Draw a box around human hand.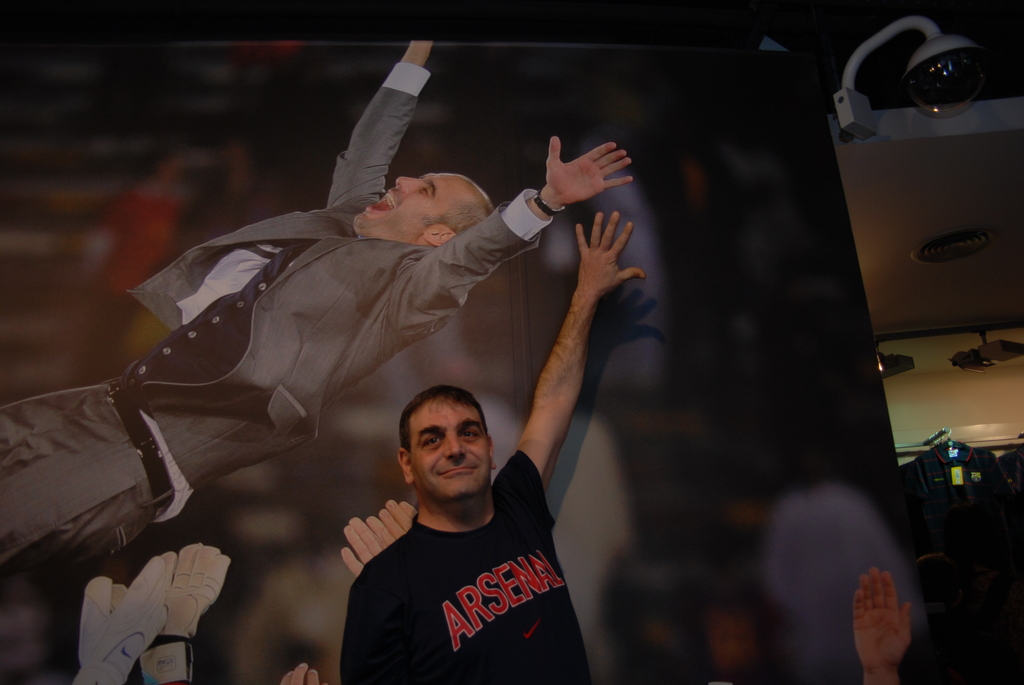
box=[574, 209, 648, 306].
